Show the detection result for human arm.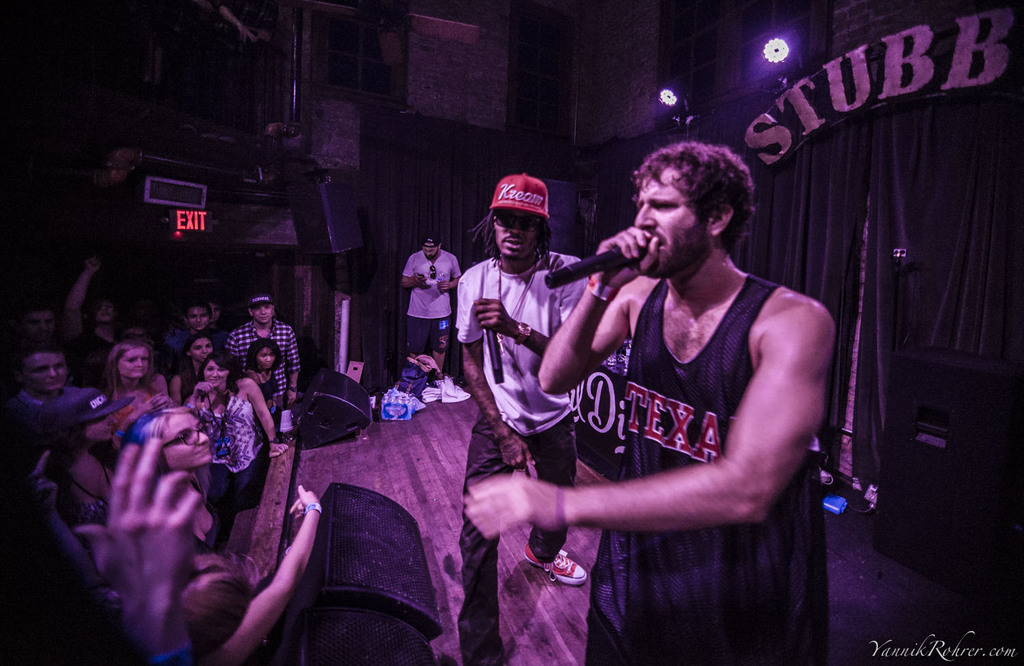
[214, 478, 324, 661].
